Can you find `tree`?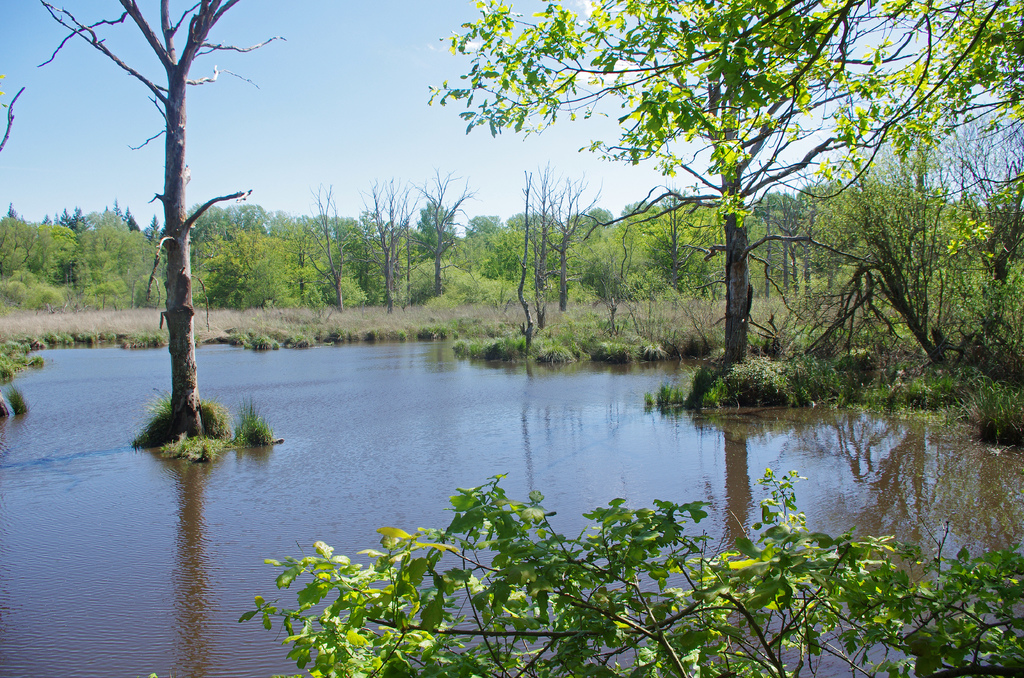
Yes, bounding box: <region>80, 8, 296, 468</region>.
